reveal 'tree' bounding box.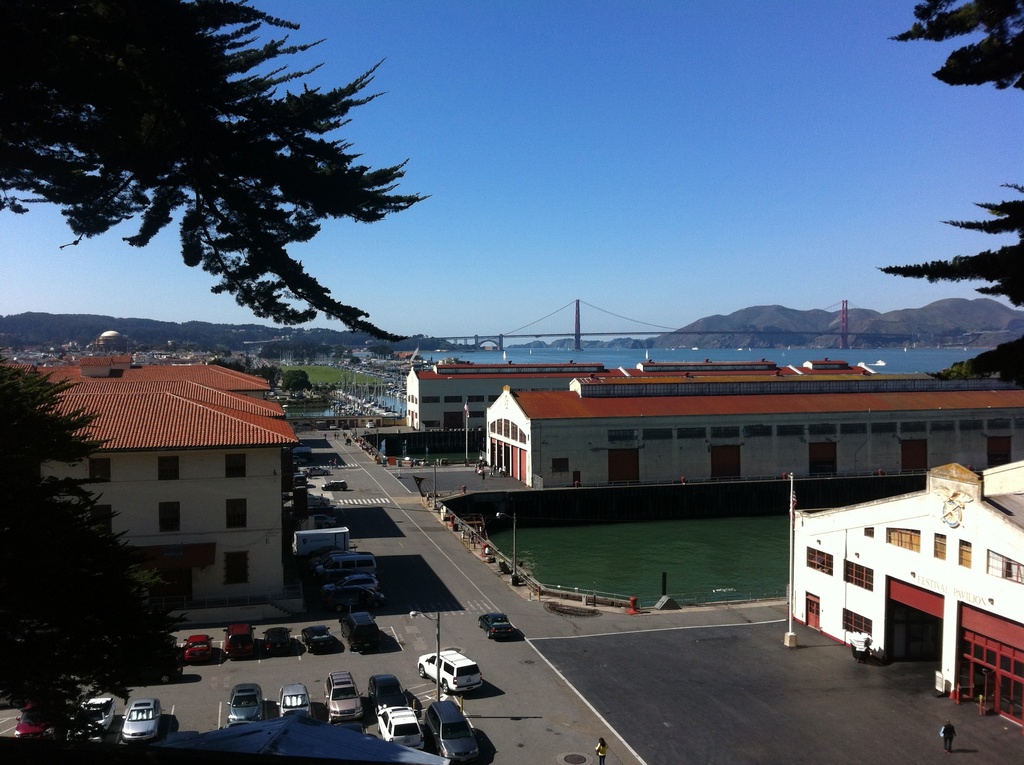
Revealed: locate(42, 19, 435, 382).
